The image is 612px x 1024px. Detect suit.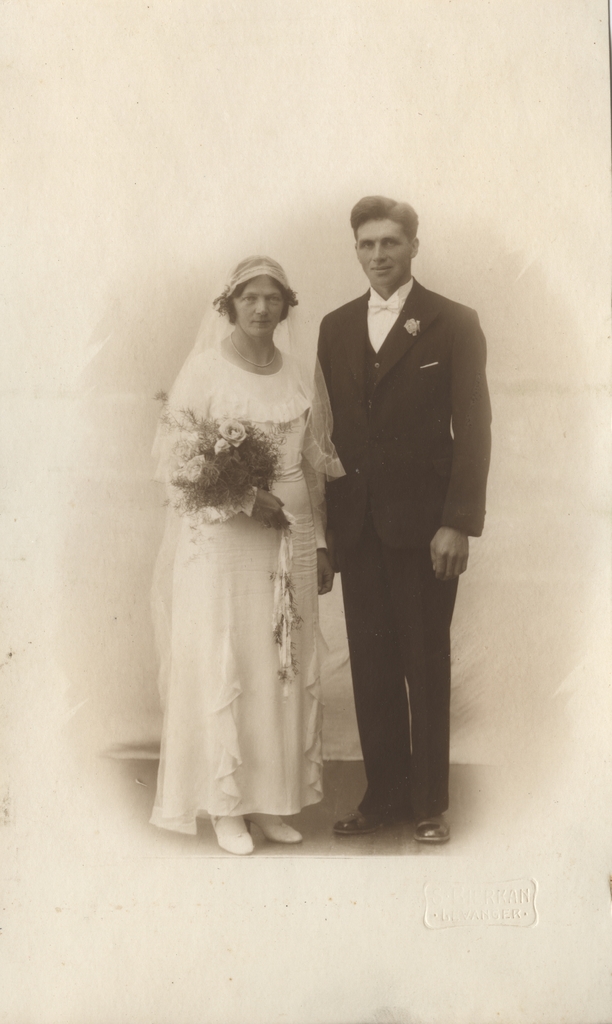
Detection: <bbox>310, 276, 494, 826</bbox>.
